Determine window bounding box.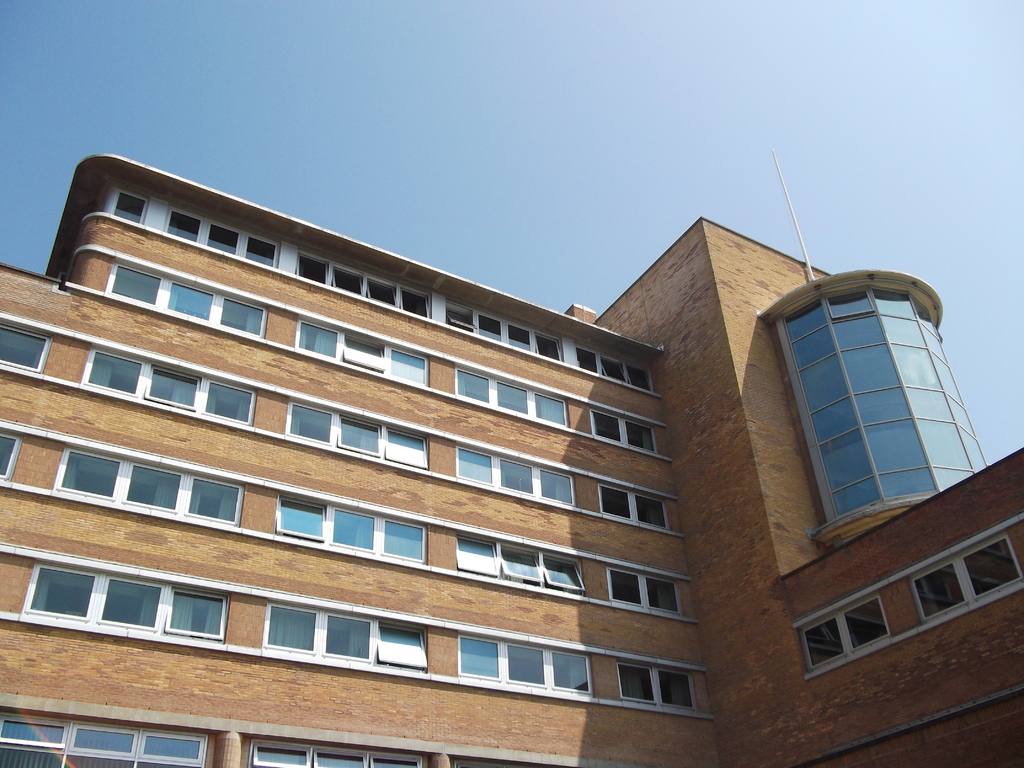
Determined: BBox(457, 533, 582, 591).
